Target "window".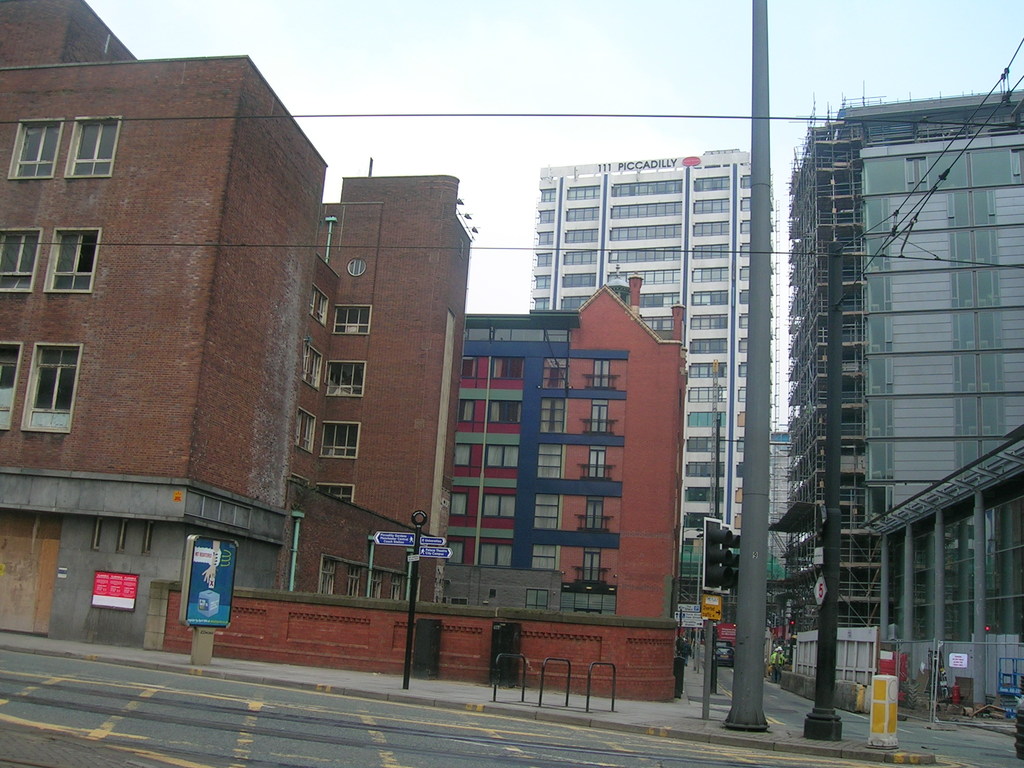
Target region: 313/286/325/324.
